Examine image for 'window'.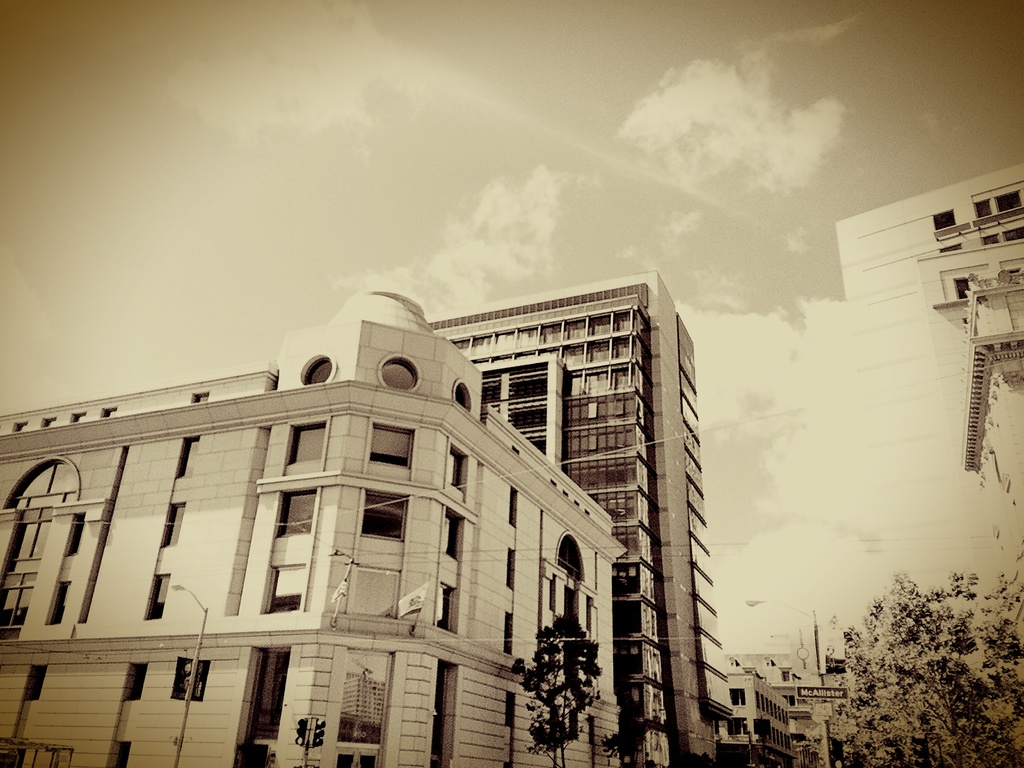
Examination result: x1=156, y1=499, x2=186, y2=548.
